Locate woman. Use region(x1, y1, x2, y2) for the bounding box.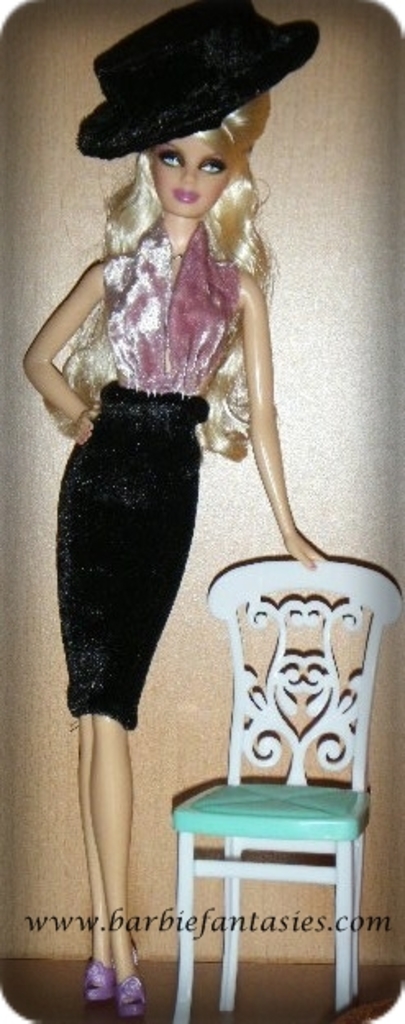
region(61, 8, 326, 934).
